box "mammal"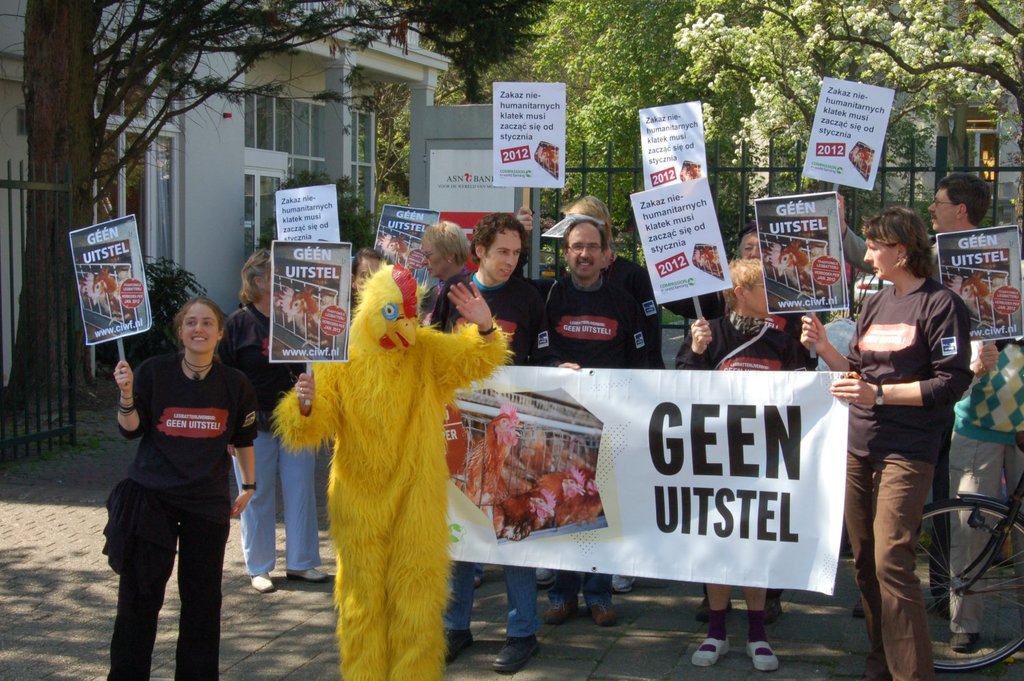
rect(801, 203, 978, 680)
